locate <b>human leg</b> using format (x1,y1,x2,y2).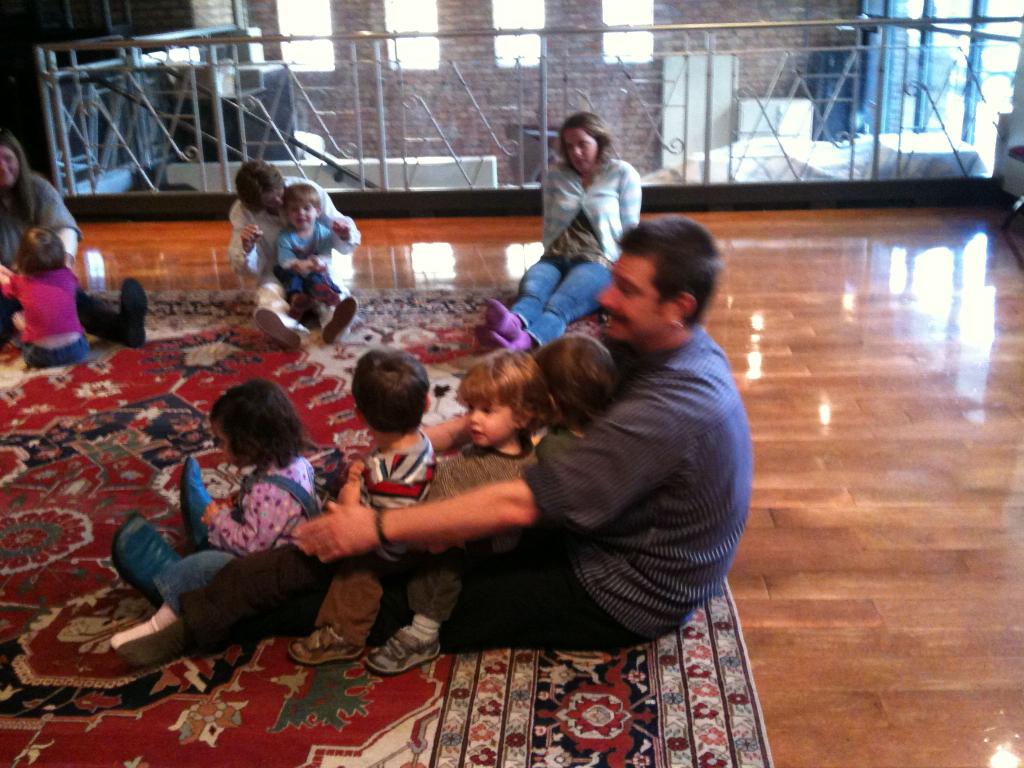
(474,260,612,349).
